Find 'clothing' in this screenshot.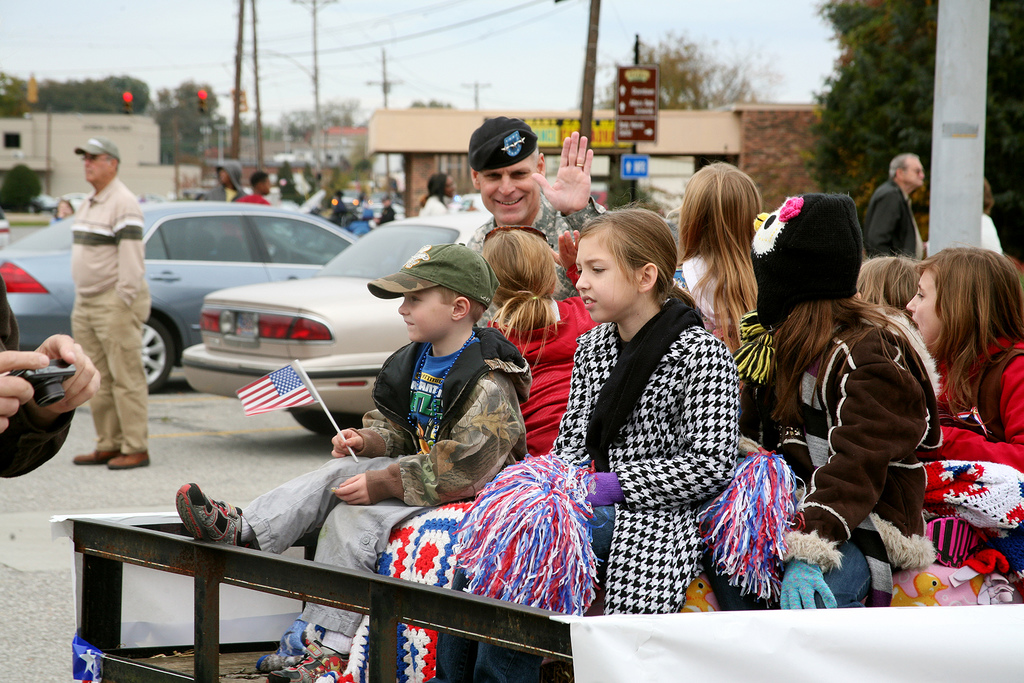
The bounding box for 'clothing' is {"x1": 425, "y1": 294, "x2": 723, "y2": 682}.
